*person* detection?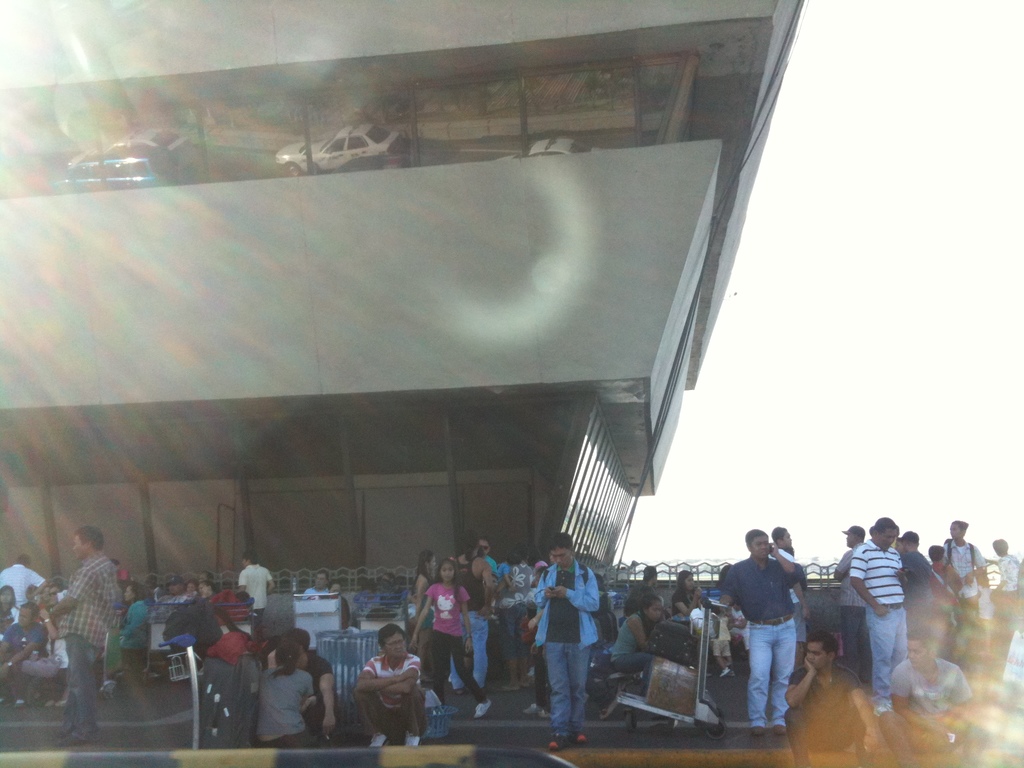
locate(275, 626, 338, 737)
